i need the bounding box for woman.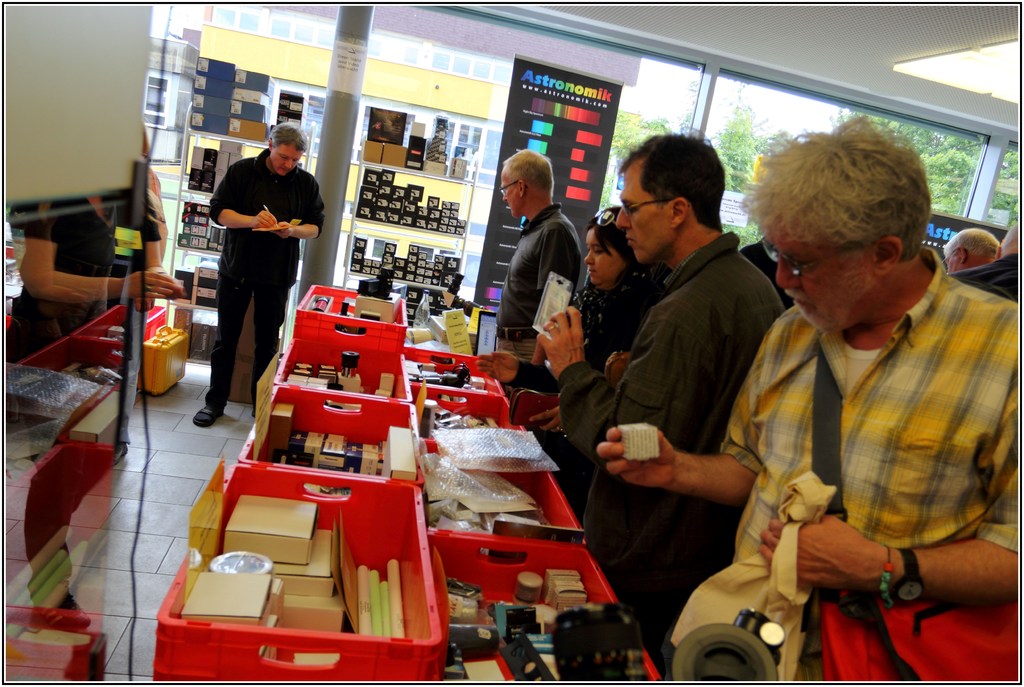
Here it is: x1=478, y1=200, x2=665, y2=508.
